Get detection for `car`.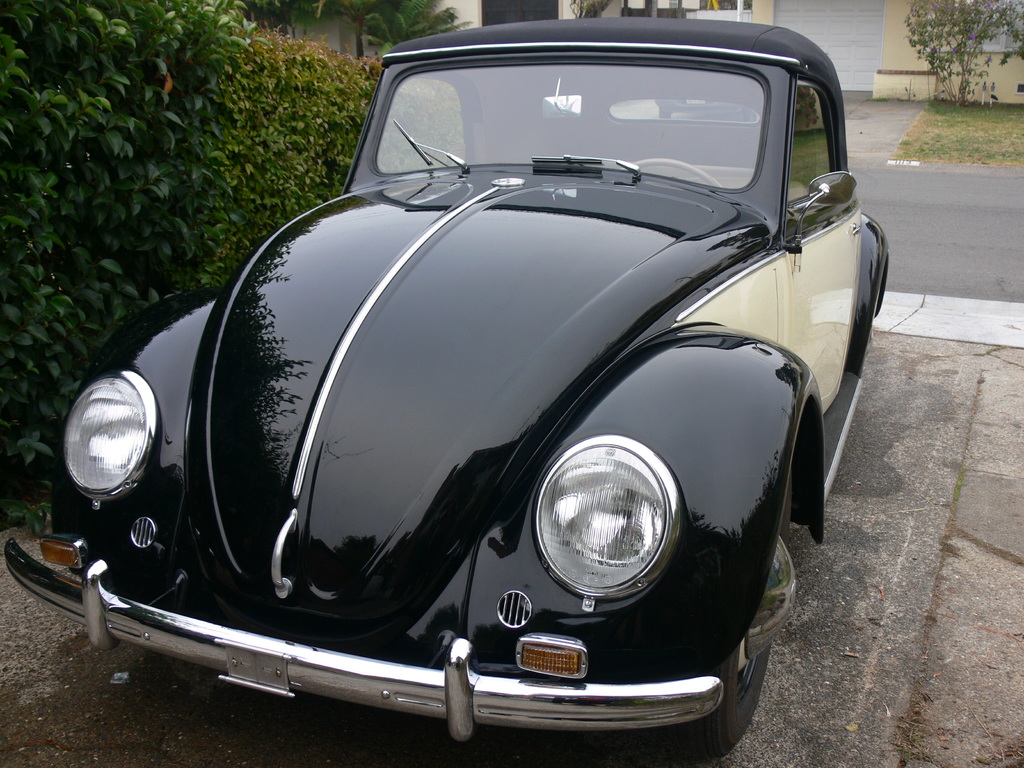
Detection: box=[7, 15, 889, 767].
